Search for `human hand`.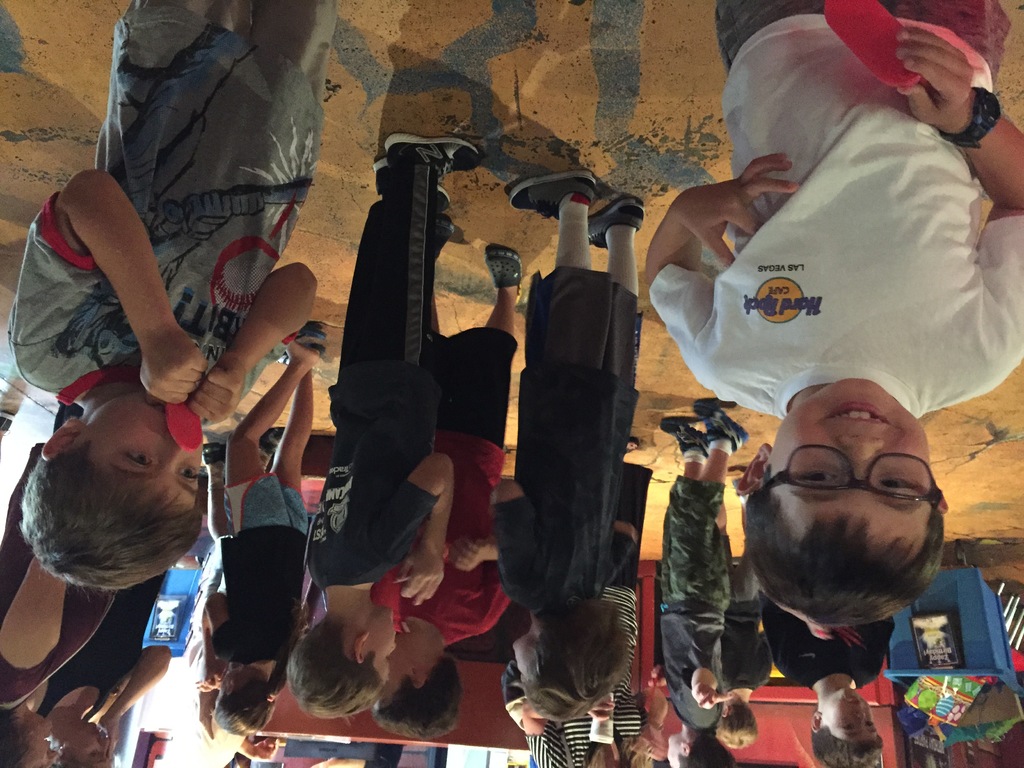
Found at BBox(250, 735, 282, 760).
